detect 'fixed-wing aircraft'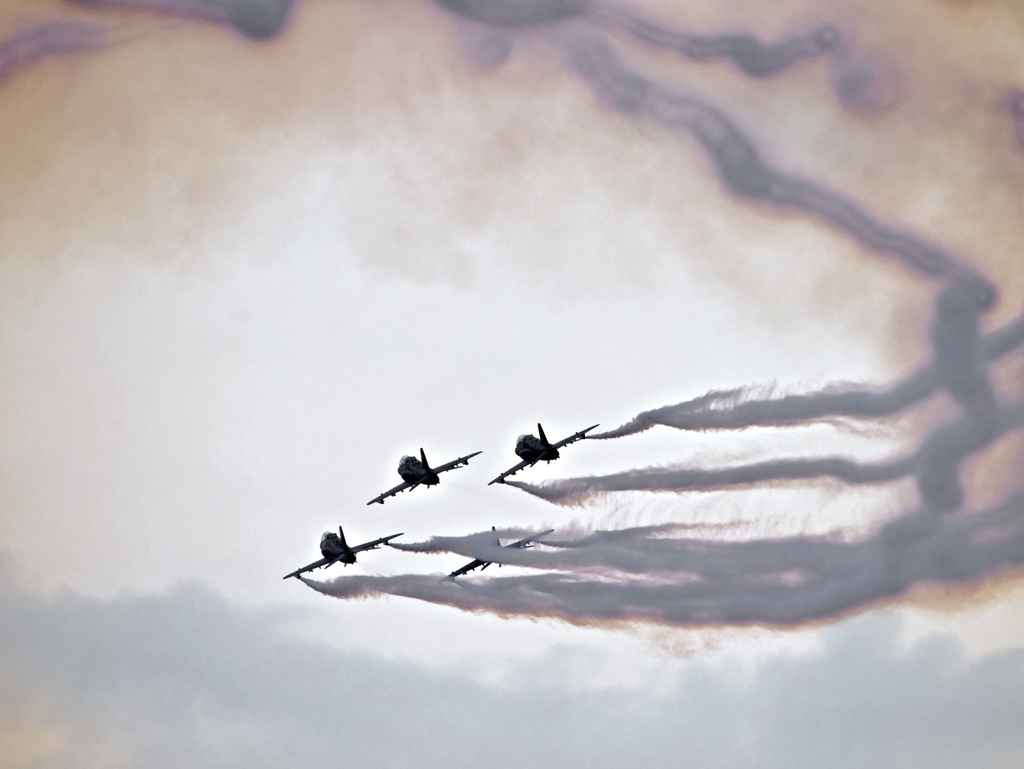
box=[283, 529, 401, 583]
